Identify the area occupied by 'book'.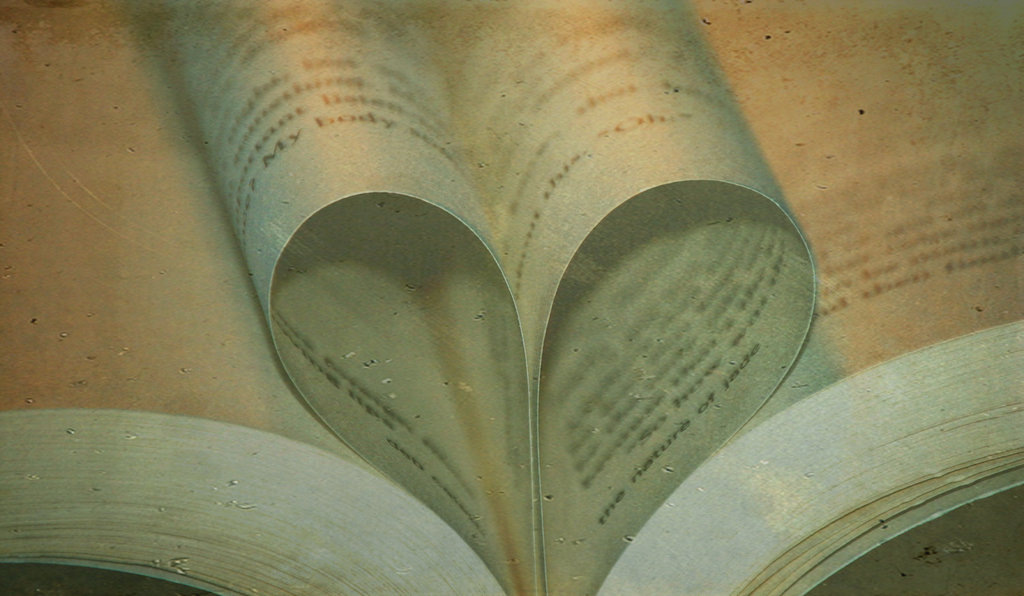
Area: bbox(24, 0, 918, 595).
